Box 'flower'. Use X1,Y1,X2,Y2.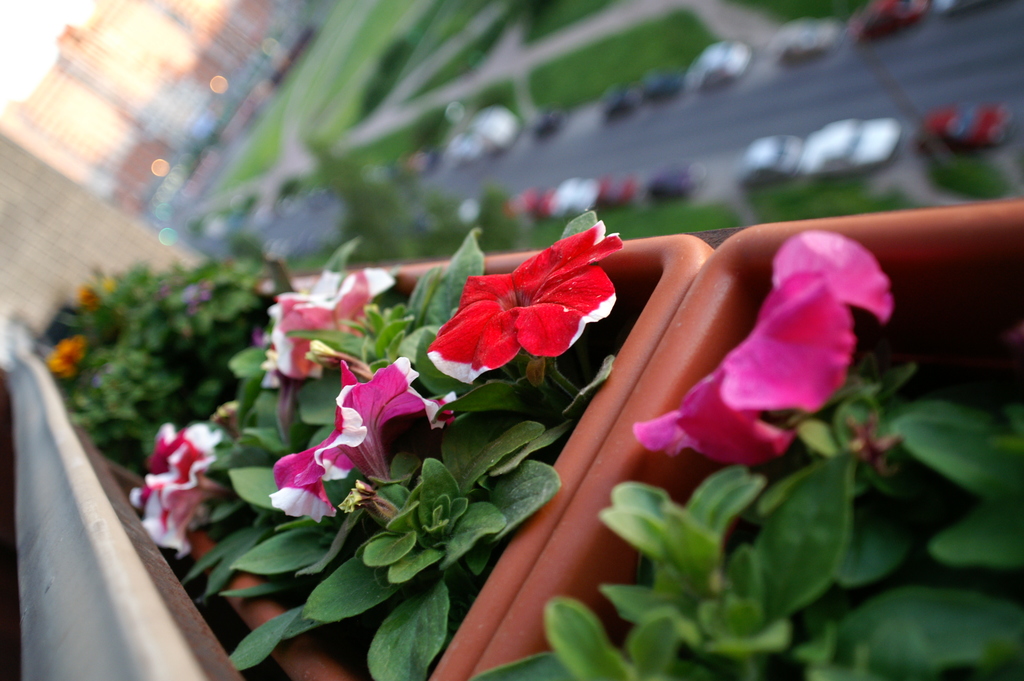
84,288,101,303.
